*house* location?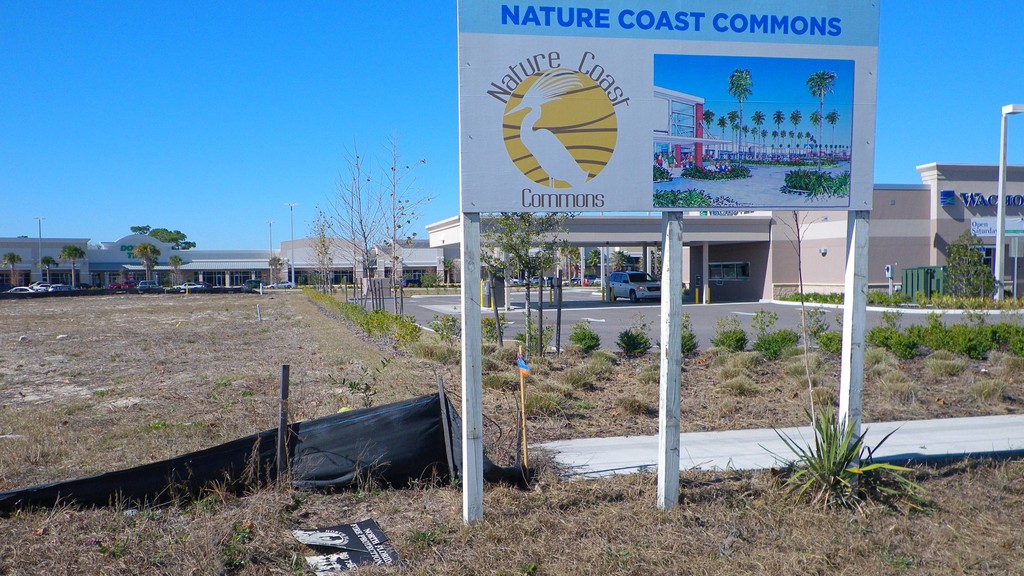
bbox=[425, 216, 463, 285]
